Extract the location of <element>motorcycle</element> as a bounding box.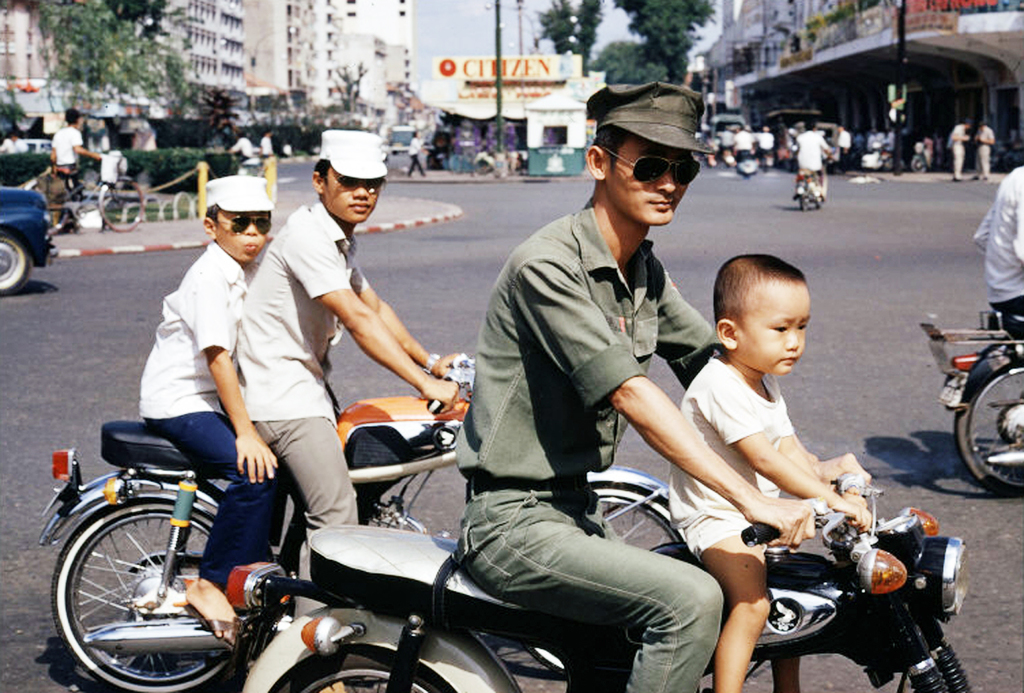
bbox=[764, 147, 775, 168].
